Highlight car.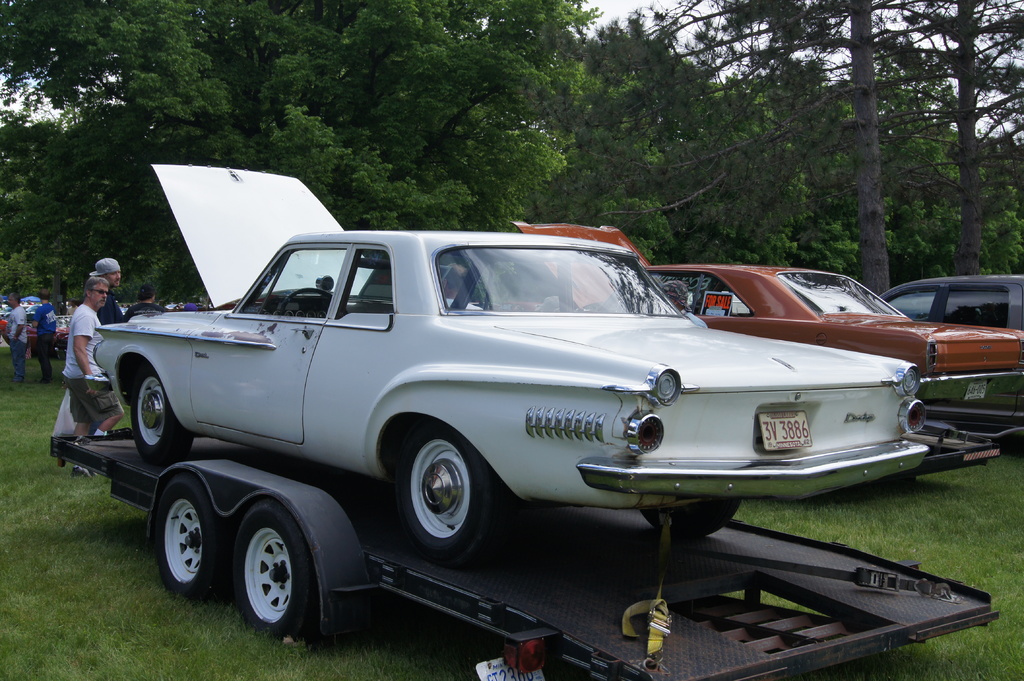
Highlighted region: box(877, 283, 1023, 338).
